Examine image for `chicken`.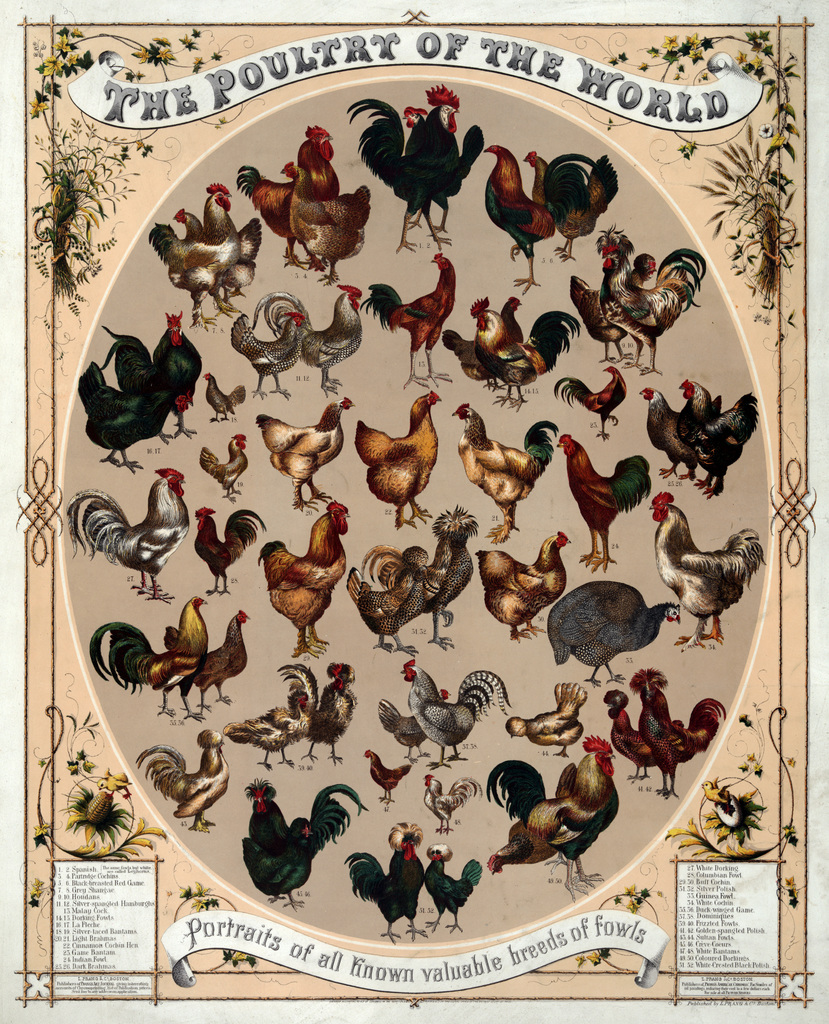
Examination result: box(167, 203, 267, 305).
